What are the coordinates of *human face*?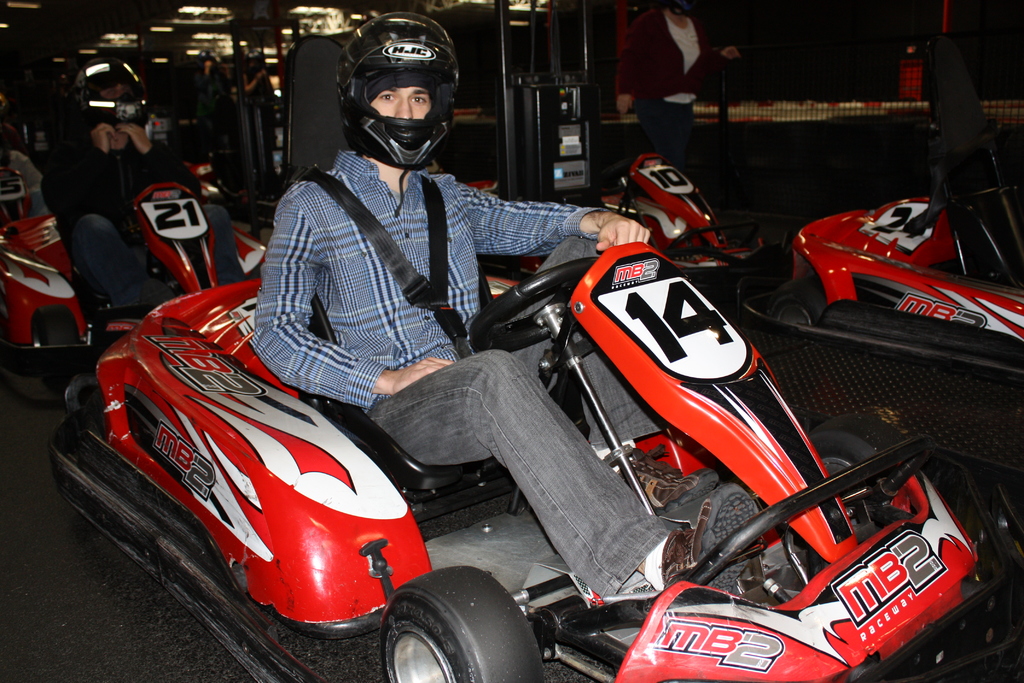
(371,83,431,117).
